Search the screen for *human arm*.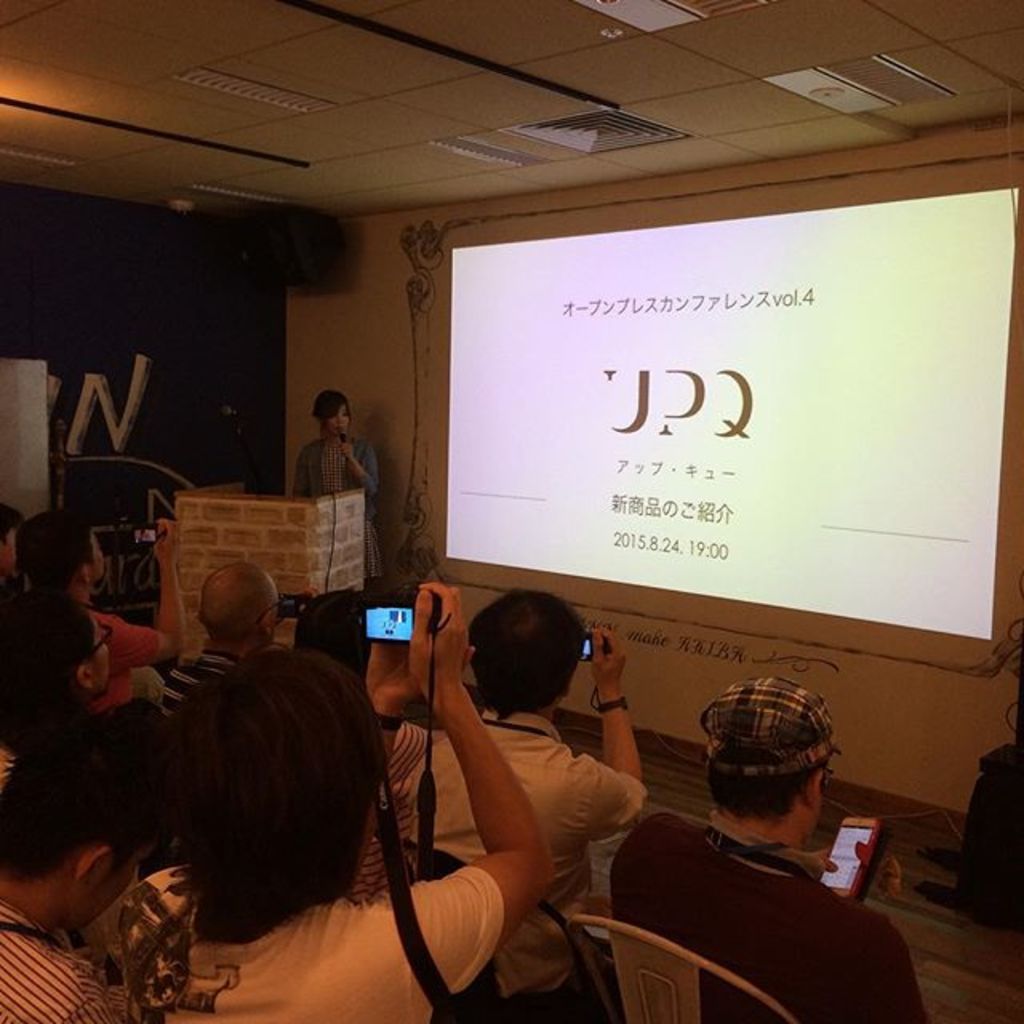
Found at select_region(803, 838, 907, 910).
